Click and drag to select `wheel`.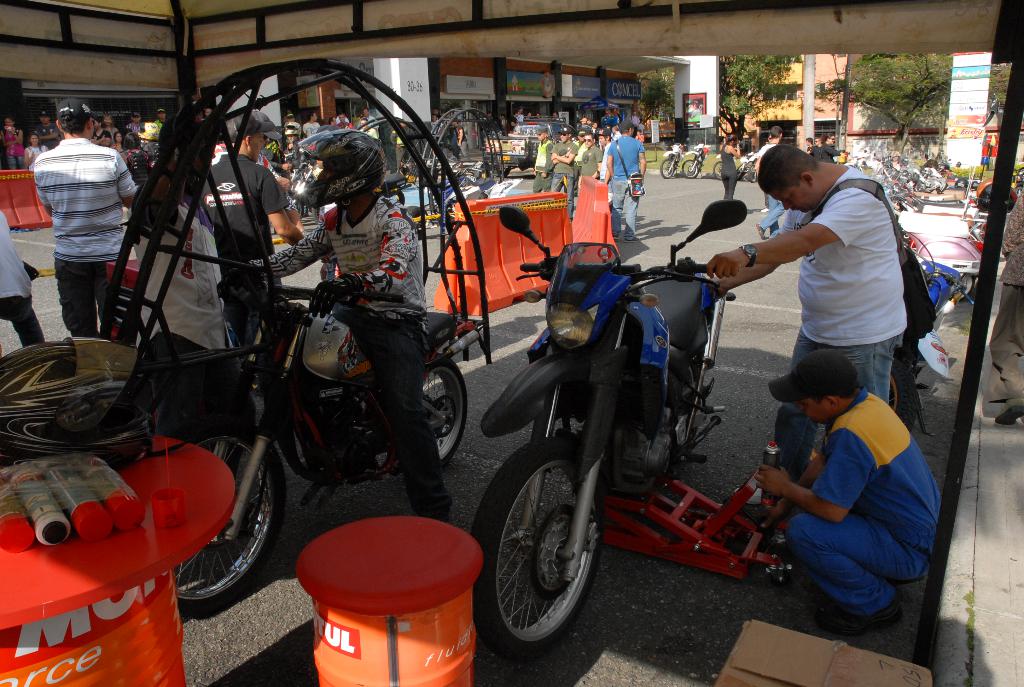
Selection: 681,157,699,177.
